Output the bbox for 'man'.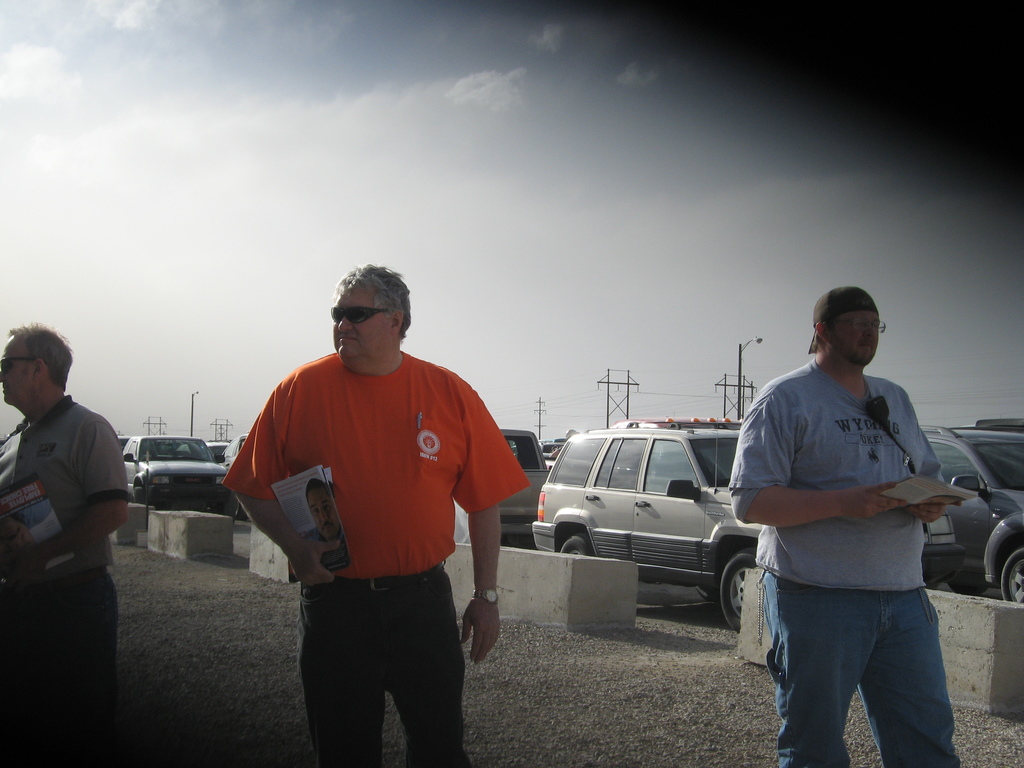
x1=0, y1=325, x2=144, y2=767.
